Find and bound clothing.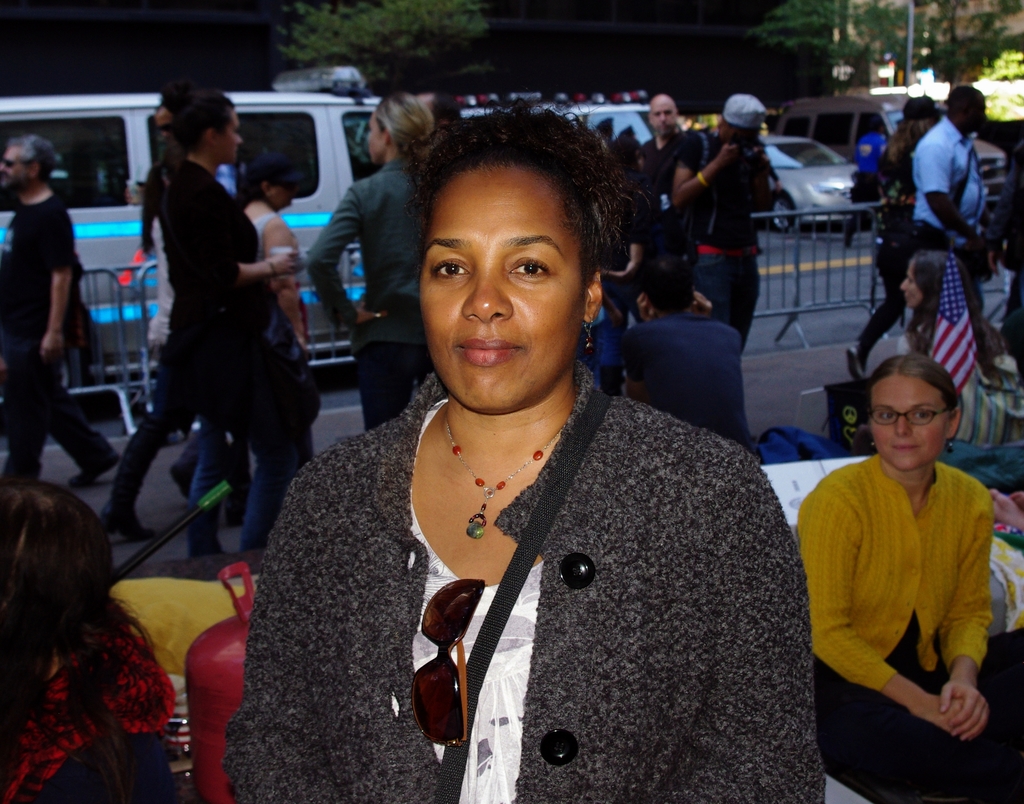
Bound: {"left": 852, "top": 134, "right": 915, "bottom": 365}.
